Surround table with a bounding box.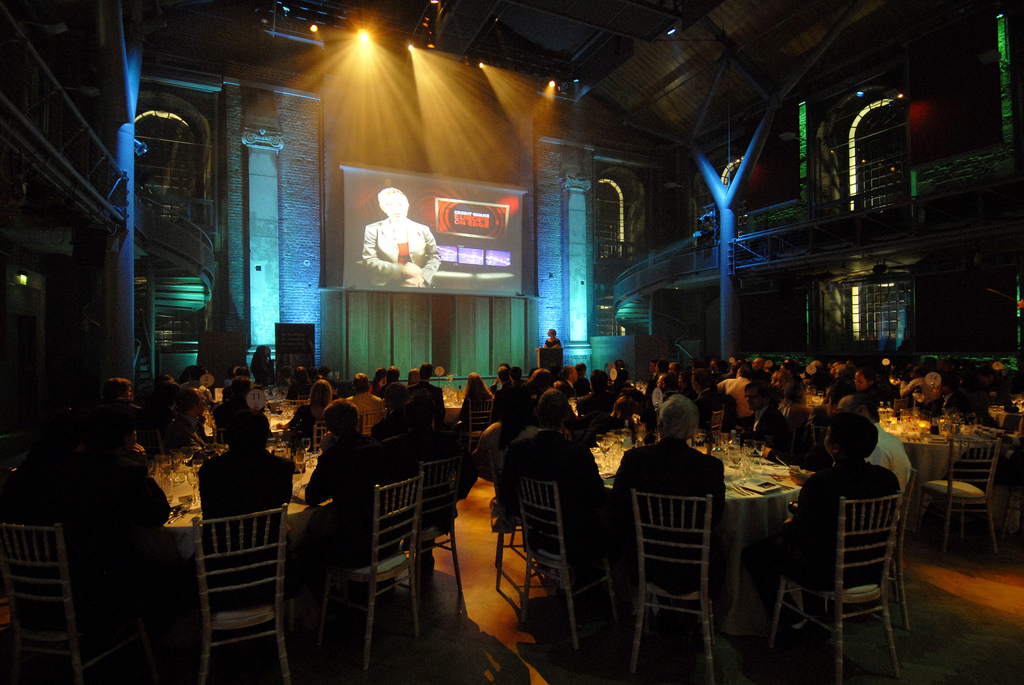
[left=588, top=435, right=803, bottom=634].
